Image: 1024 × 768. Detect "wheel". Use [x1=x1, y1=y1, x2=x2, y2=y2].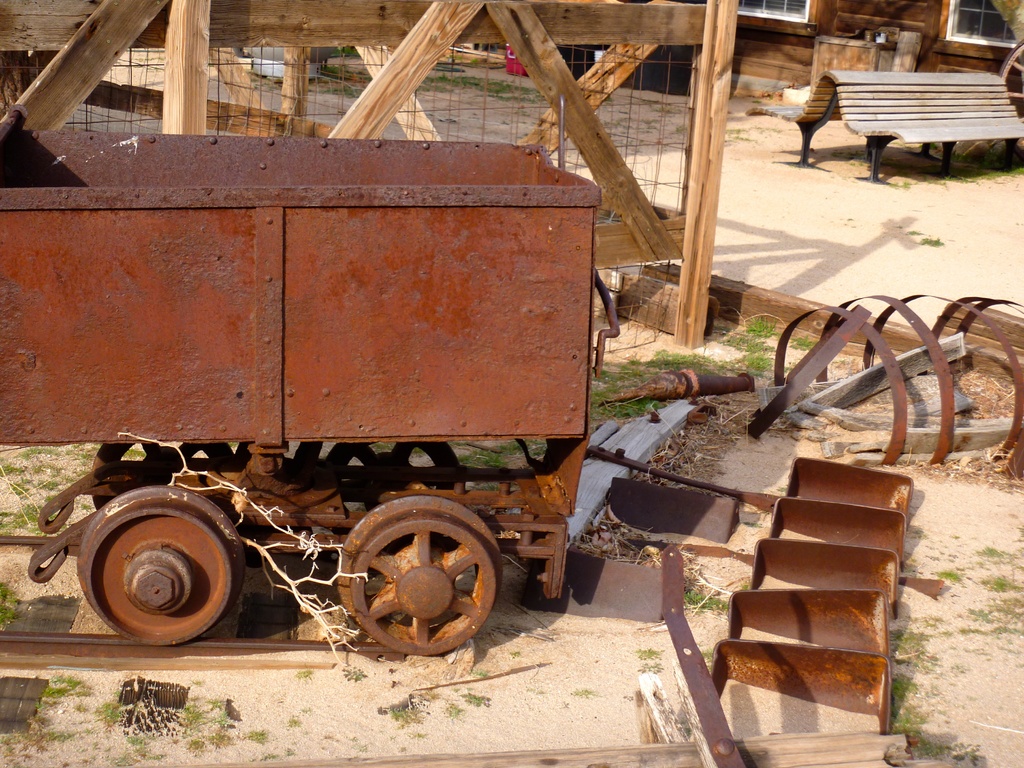
[x1=321, y1=500, x2=492, y2=657].
